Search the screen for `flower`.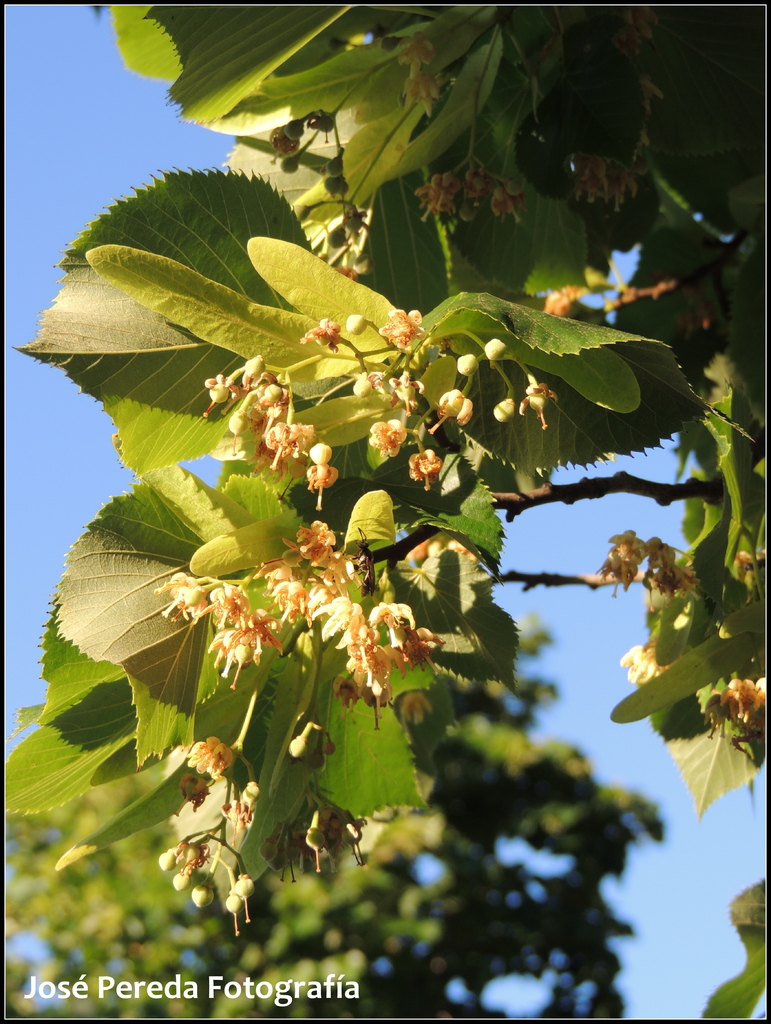
Found at region(387, 40, 448, 115).
